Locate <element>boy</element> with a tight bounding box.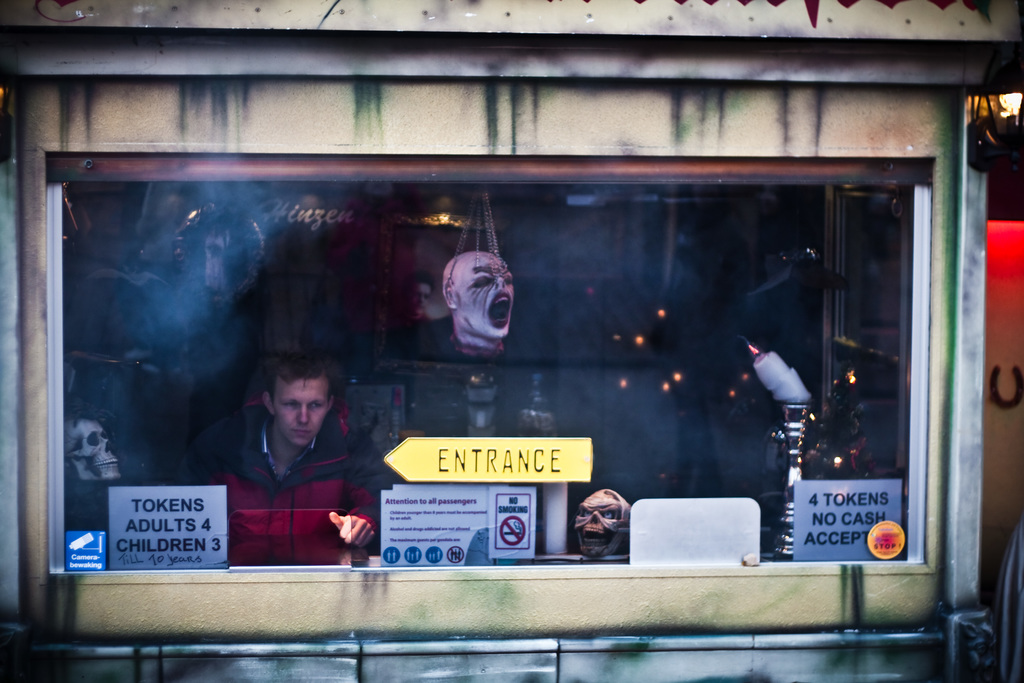
(193, 363, 391, 562).
